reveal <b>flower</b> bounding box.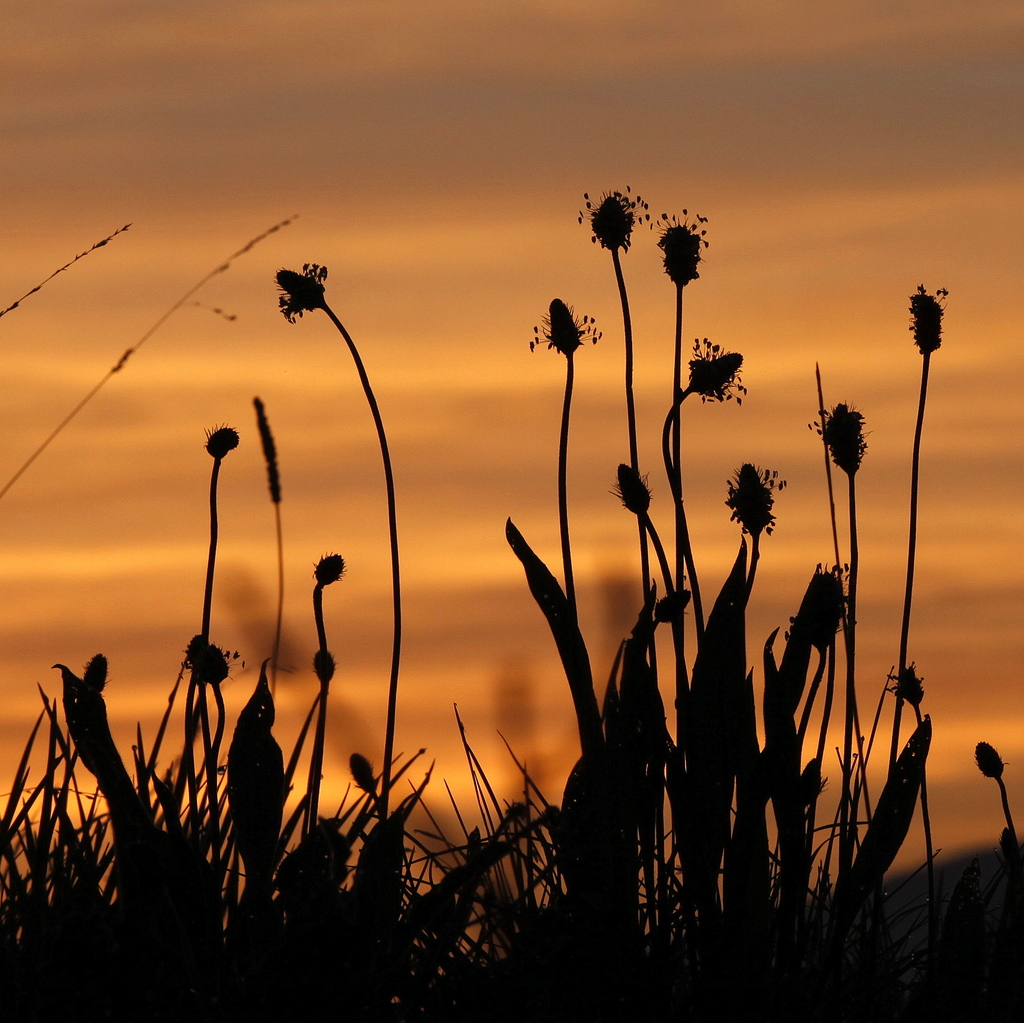
Revealed: [x1=807, y1=400, x2=877, y2=477].
